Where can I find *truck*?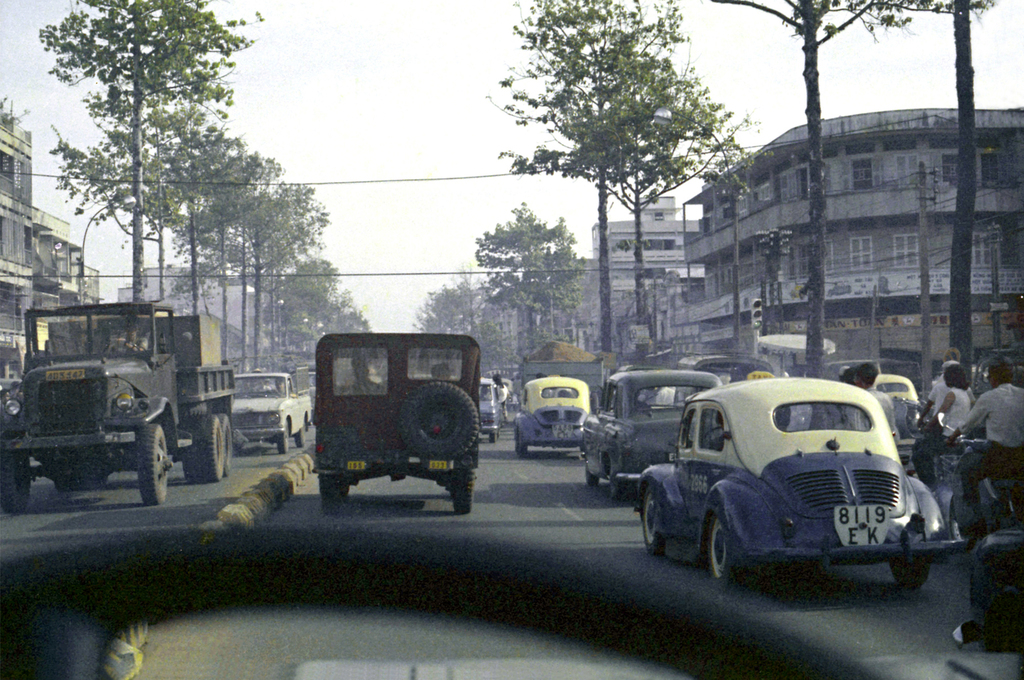
You can find it at BBox(10, 287, 244, 516).
